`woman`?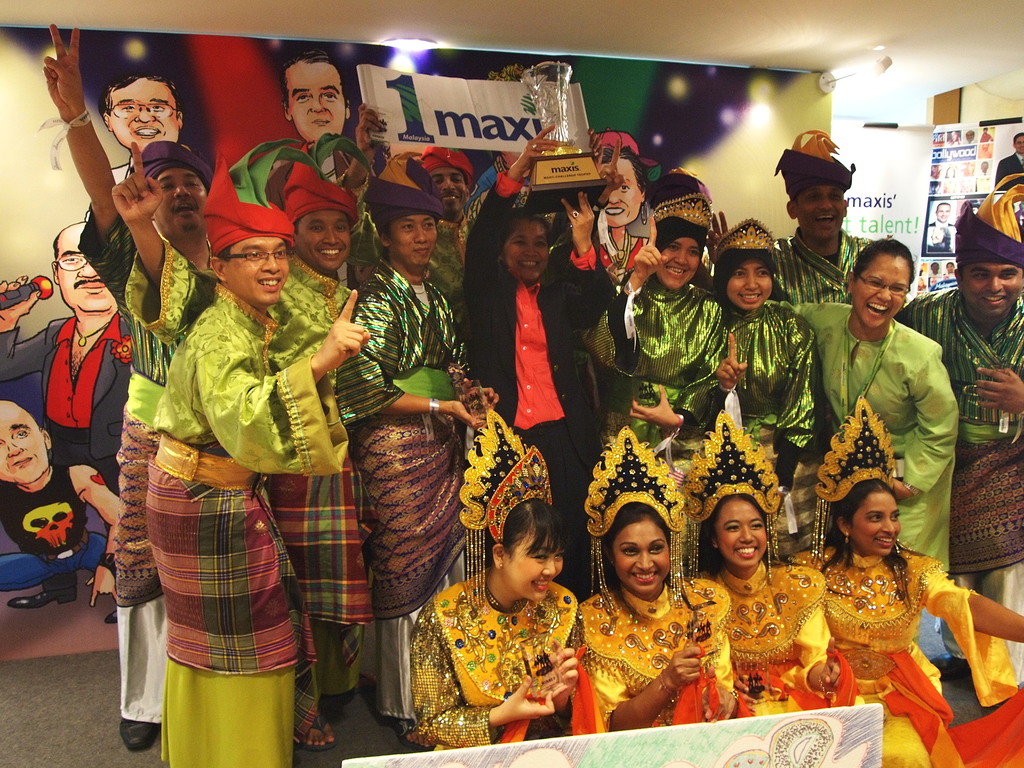
left=396, top=404, right=587, bottom=750
